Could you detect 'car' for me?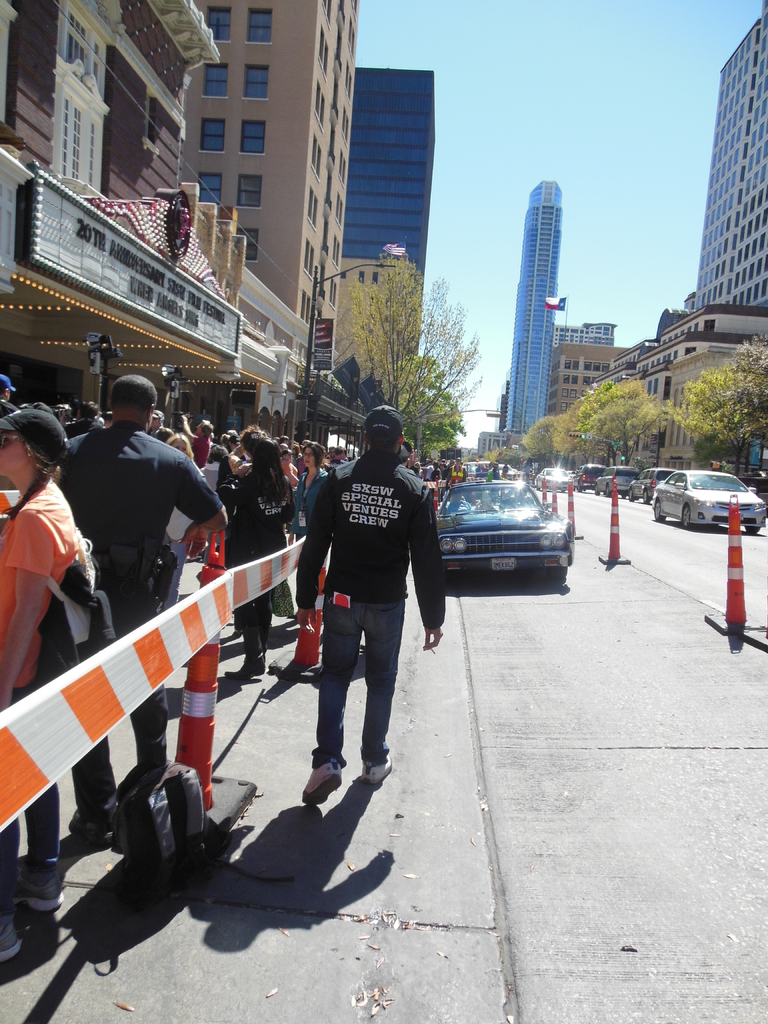
Detection result: bbox=(624, 465, 676, 502).
